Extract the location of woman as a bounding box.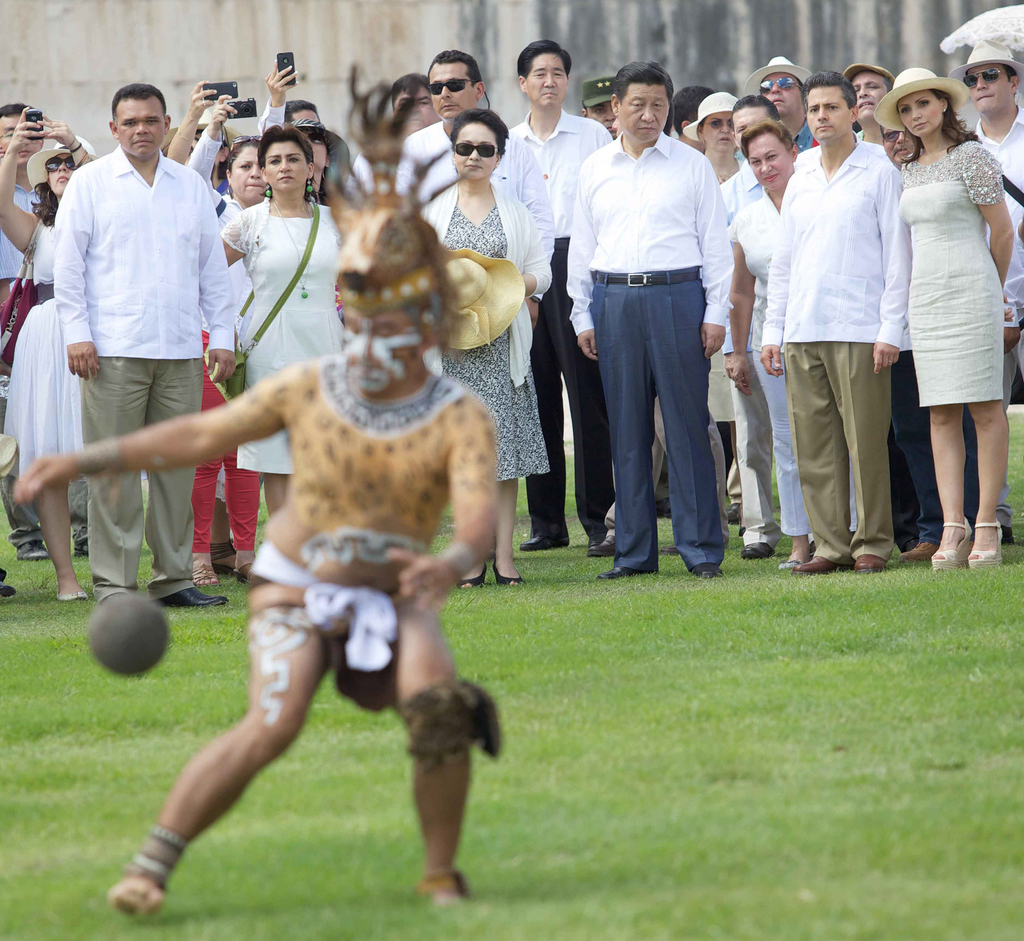
box(420, 109, 555, 591).
